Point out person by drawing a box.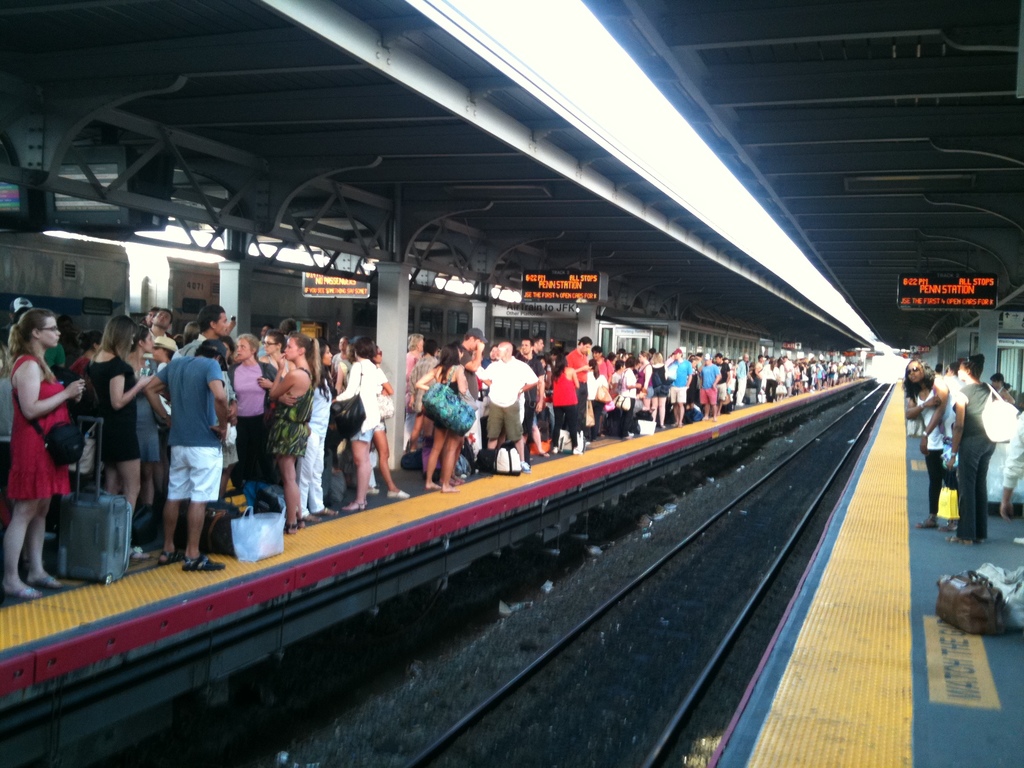
detection(994, 420, 1023, 515).
